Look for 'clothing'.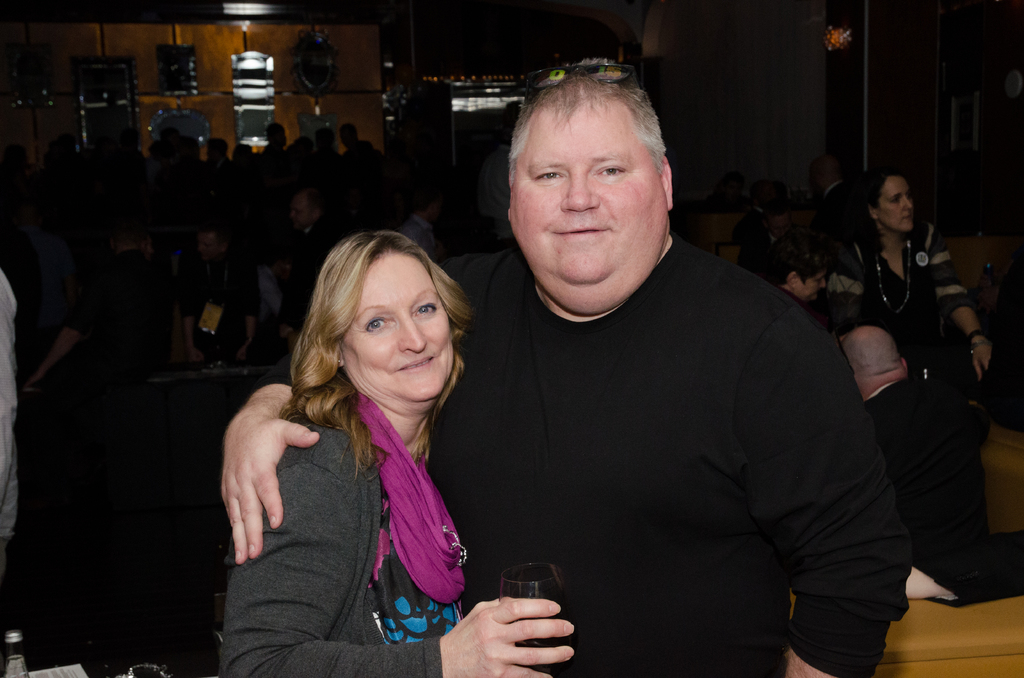
Found: 212, 395, 468, 677.
